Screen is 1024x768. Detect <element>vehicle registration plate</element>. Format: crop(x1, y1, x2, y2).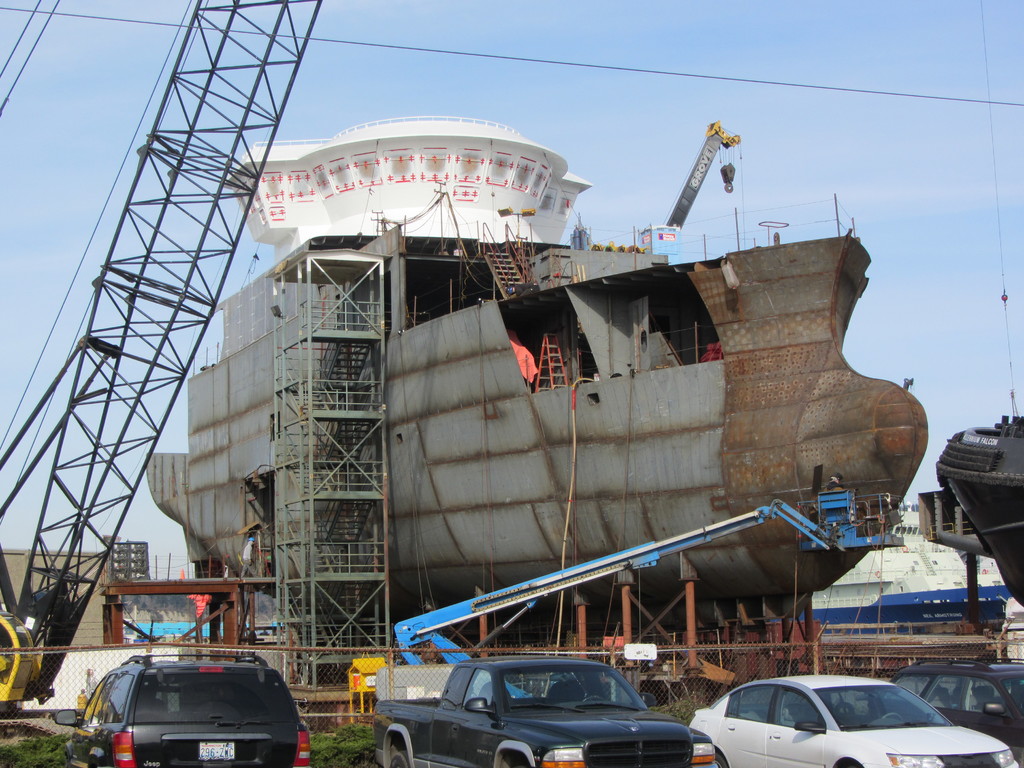
crop(195, 737, 236, 762).
